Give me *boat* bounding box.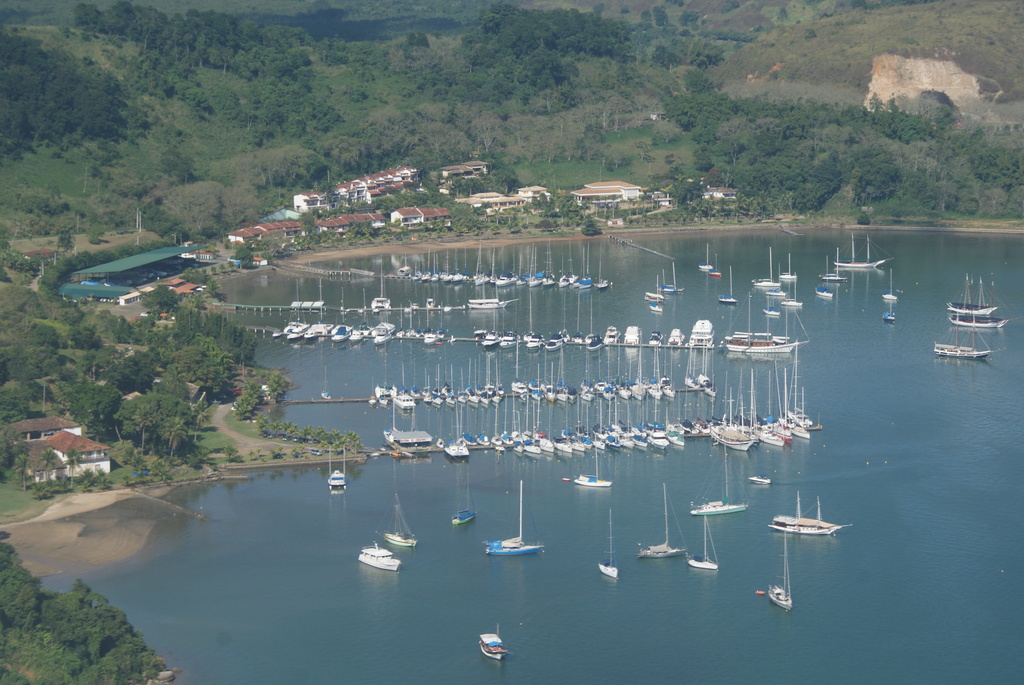
bbox(765, 288, 794, 295).
